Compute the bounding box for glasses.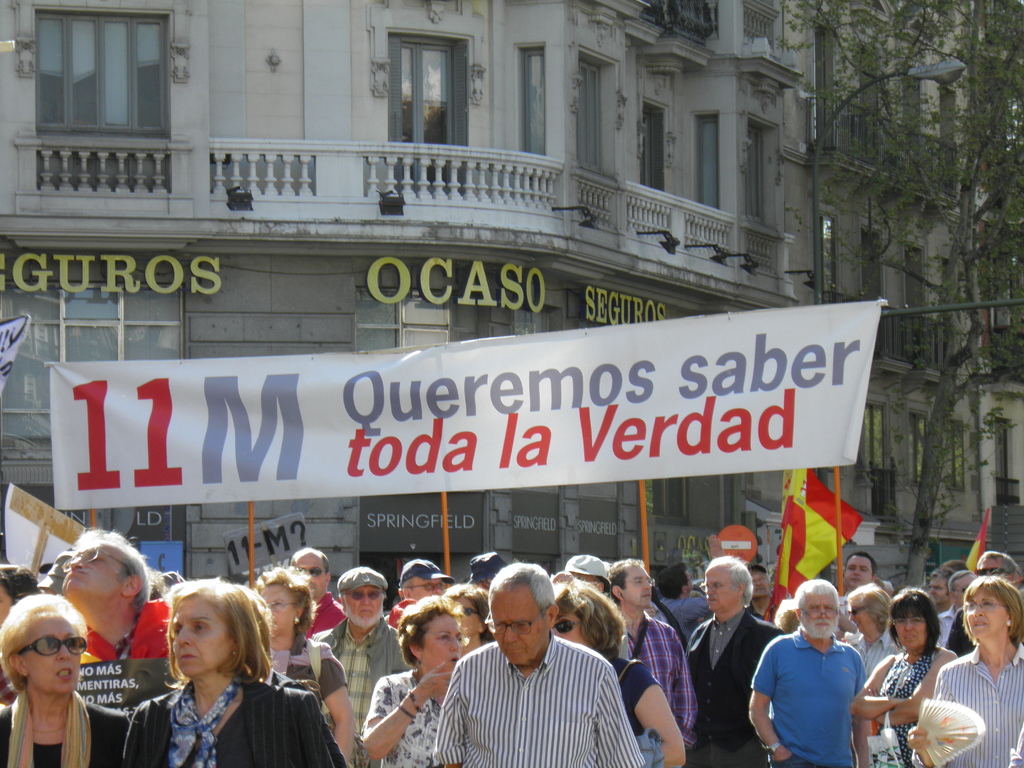
{"x1": 845, "y1": 605, "x2": 863, "y2": 620}.
